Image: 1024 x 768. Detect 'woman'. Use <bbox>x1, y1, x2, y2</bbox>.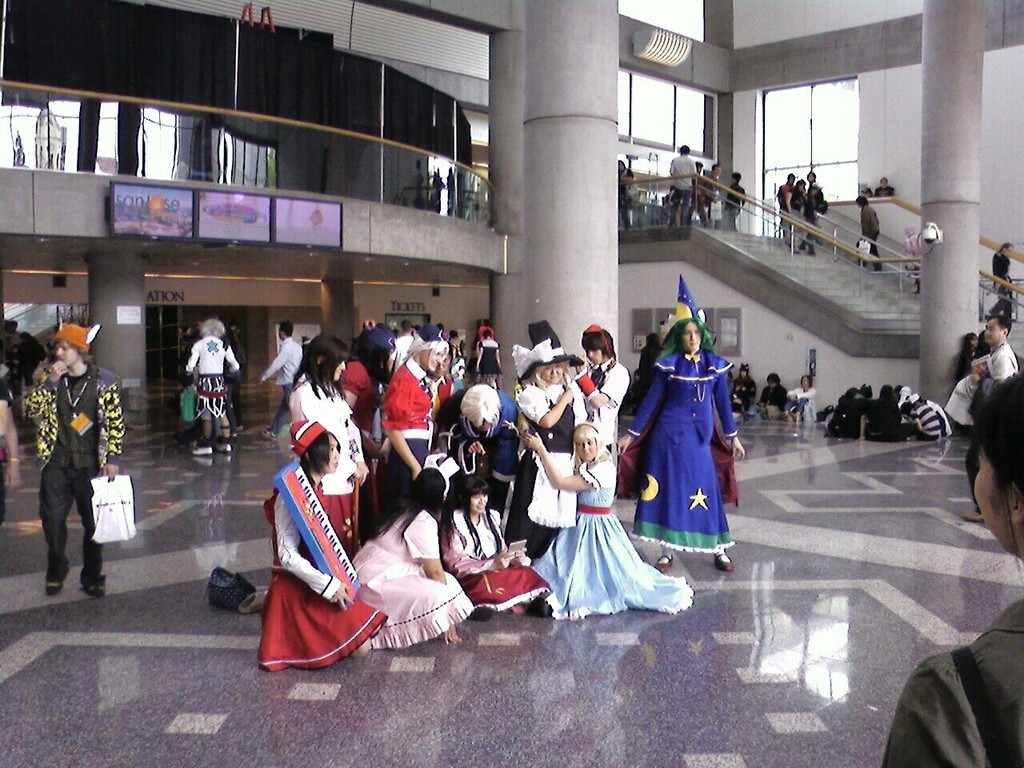
<bbox>518, 416, 698, 617</bbox>.
